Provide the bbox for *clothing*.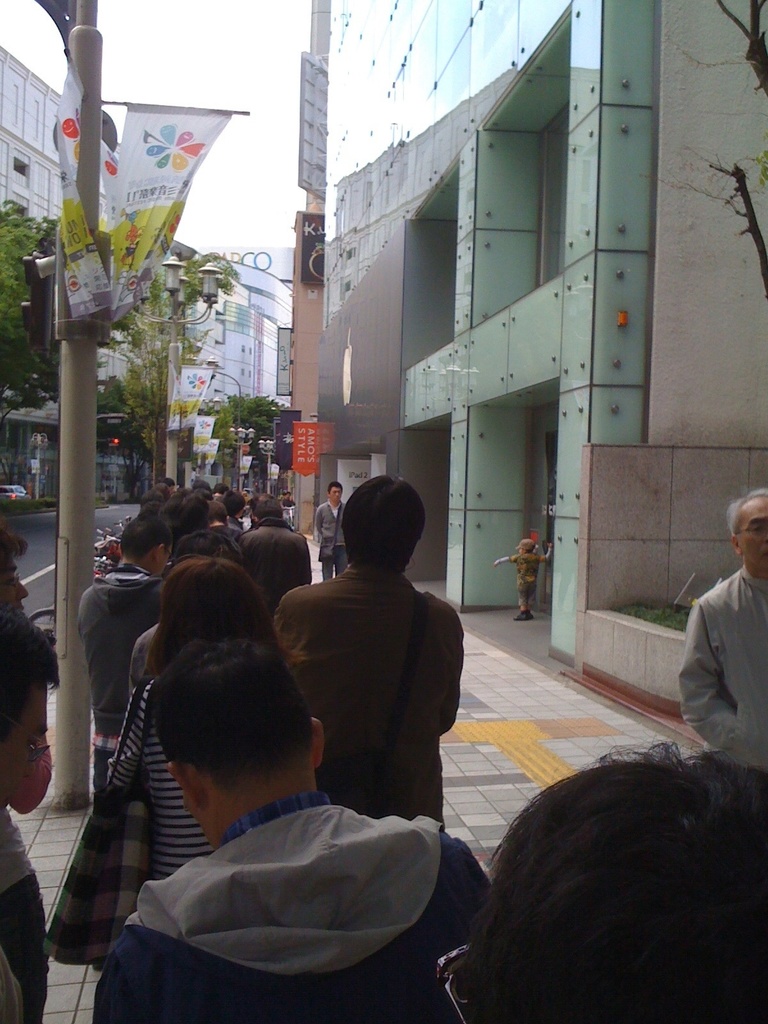
<region>679, 575, 767, 767</region>.
